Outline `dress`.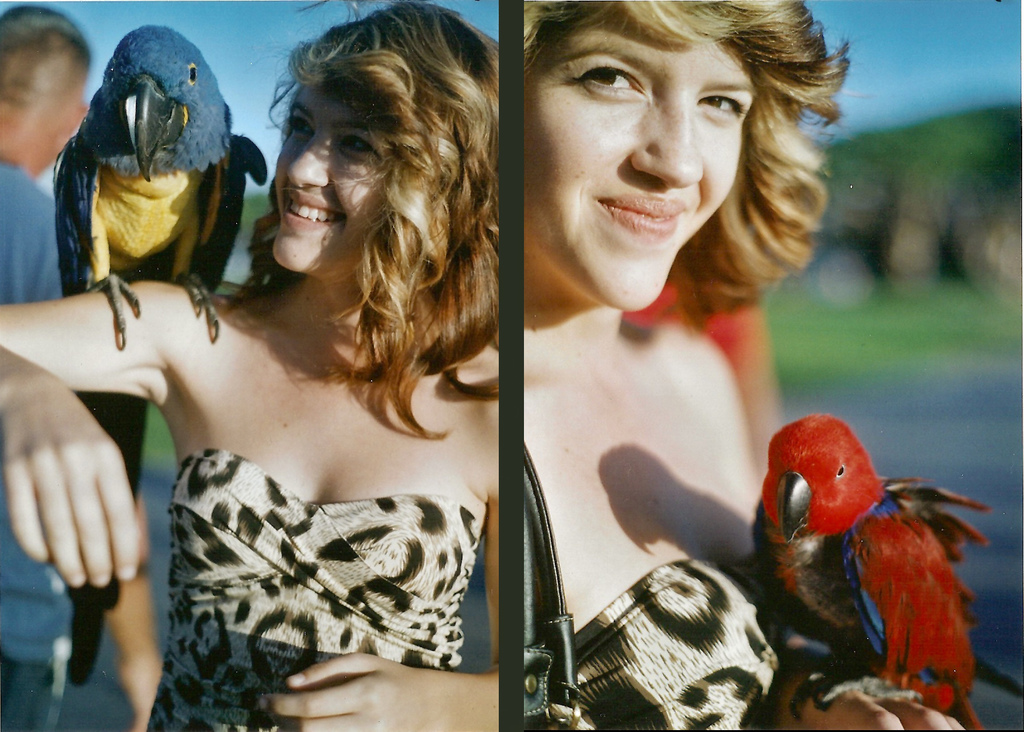
Outline: 543 557 846 731.
